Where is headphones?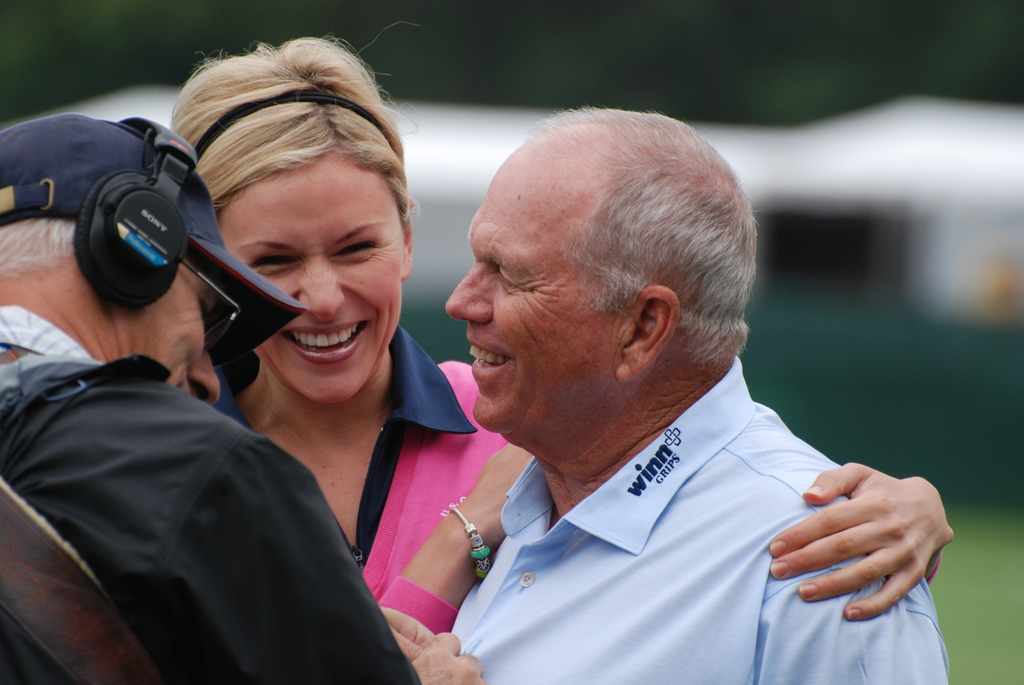
region(74, 111, 205, 328).
